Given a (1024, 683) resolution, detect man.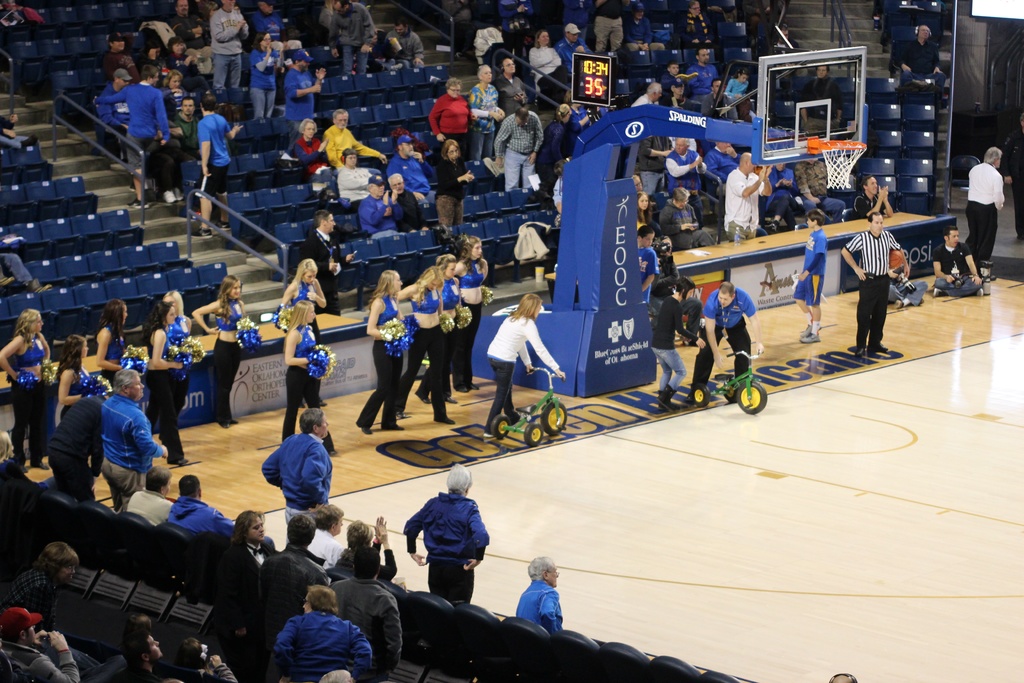
934,227,984,300.
